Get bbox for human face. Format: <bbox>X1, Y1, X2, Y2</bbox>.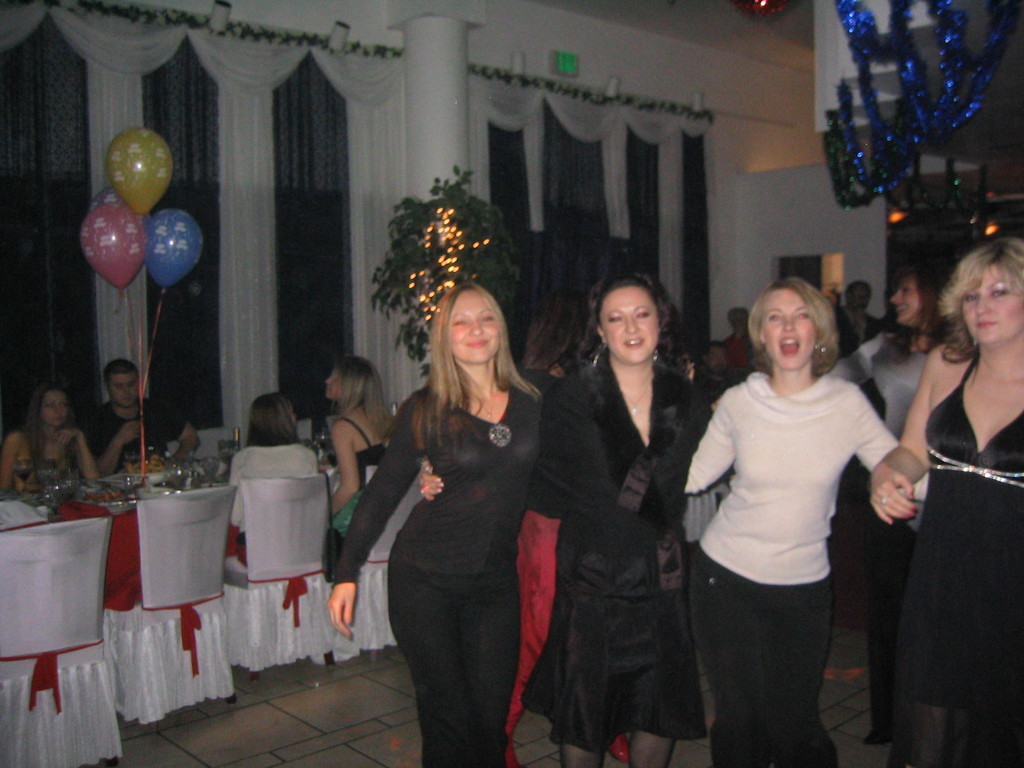
<bbox>763, 288, 813, 367</bbox>.
